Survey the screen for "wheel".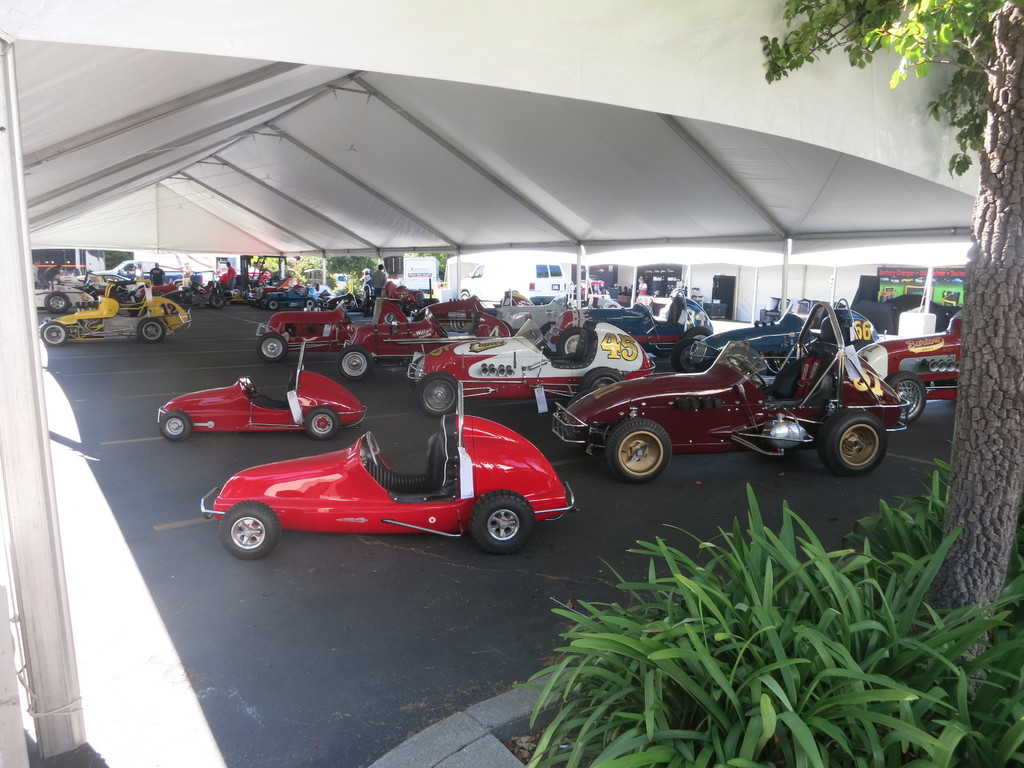
Survey found: (268, 299, 277, 309).
